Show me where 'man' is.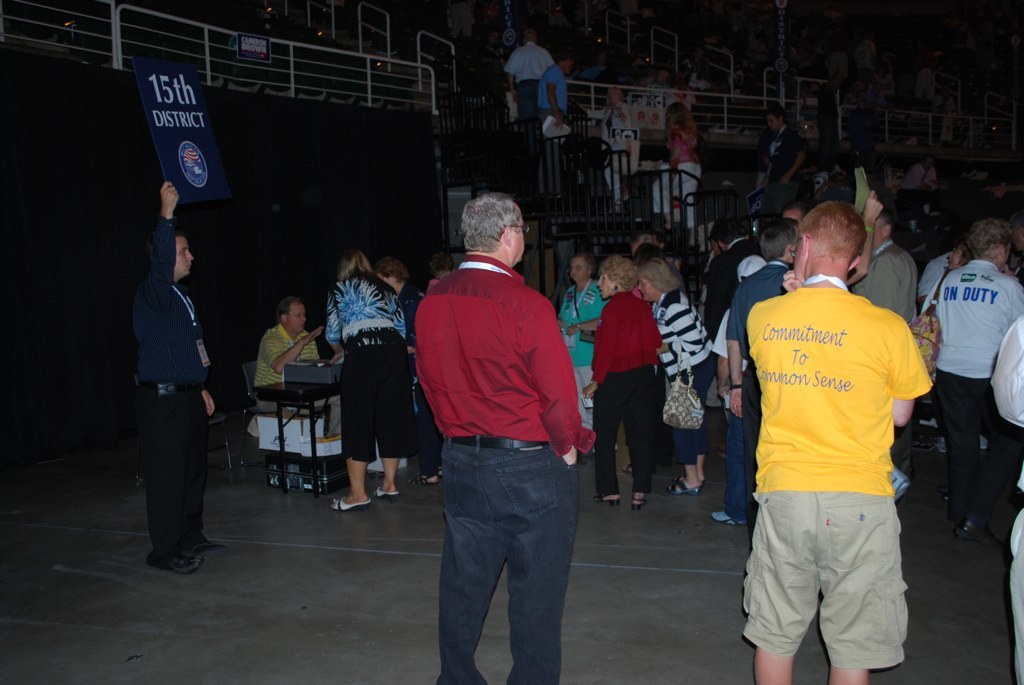
'man' is at box(726, 215, 801, 522).
